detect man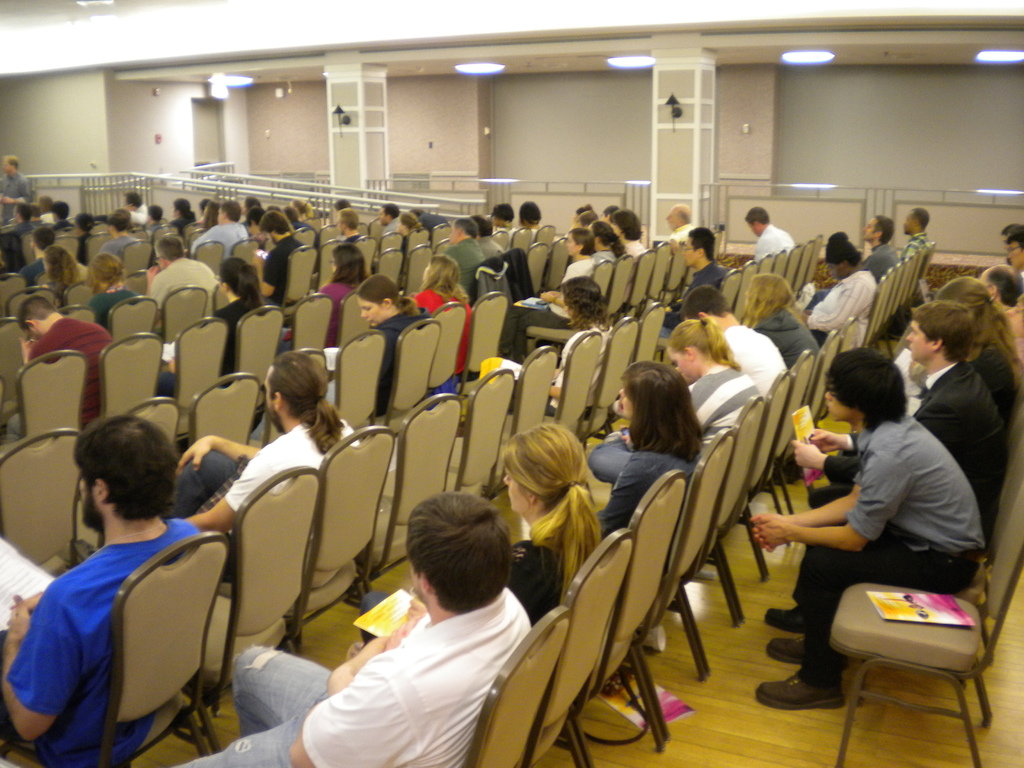
box(0, 158, 28, 223)
